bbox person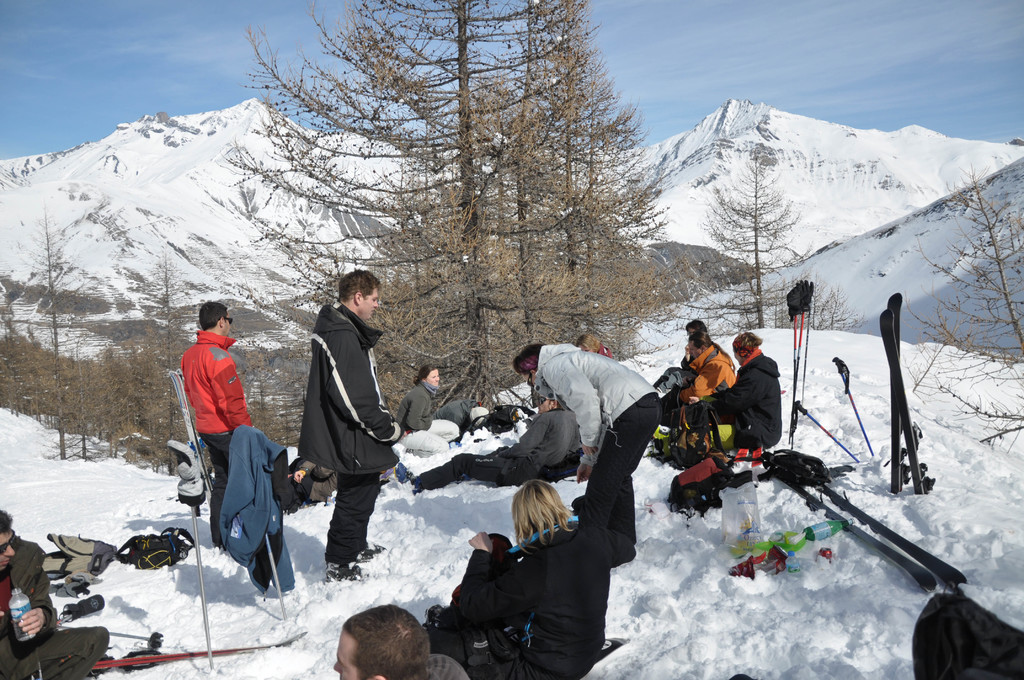
<box>177,282,272,594</box>
